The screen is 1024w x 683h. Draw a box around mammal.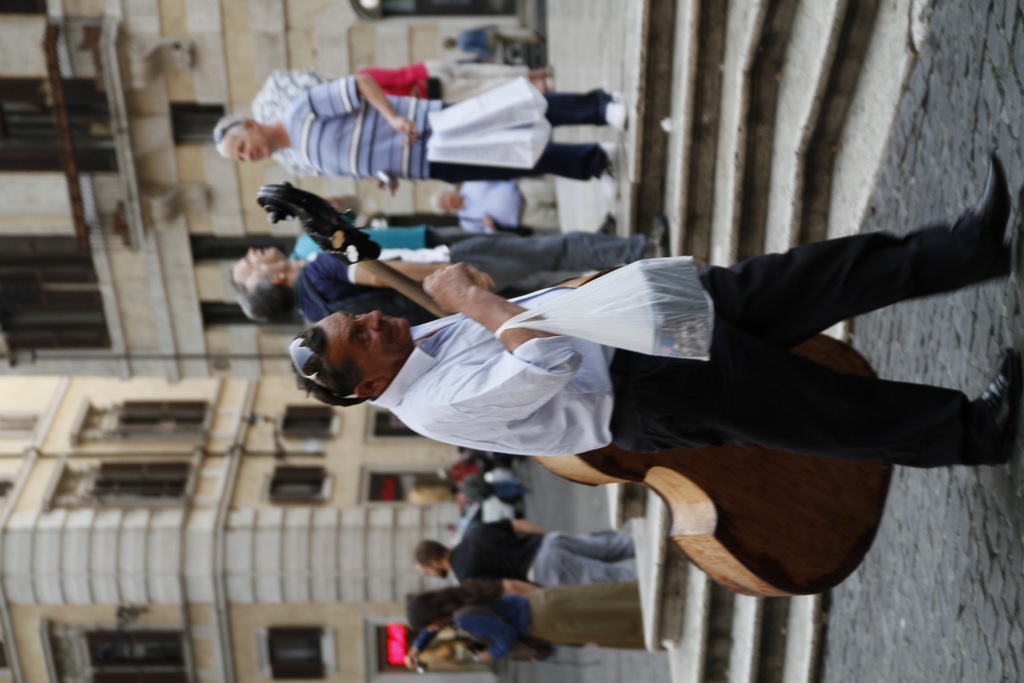
[x1=444, y1=28, x2=538, y2=55].
